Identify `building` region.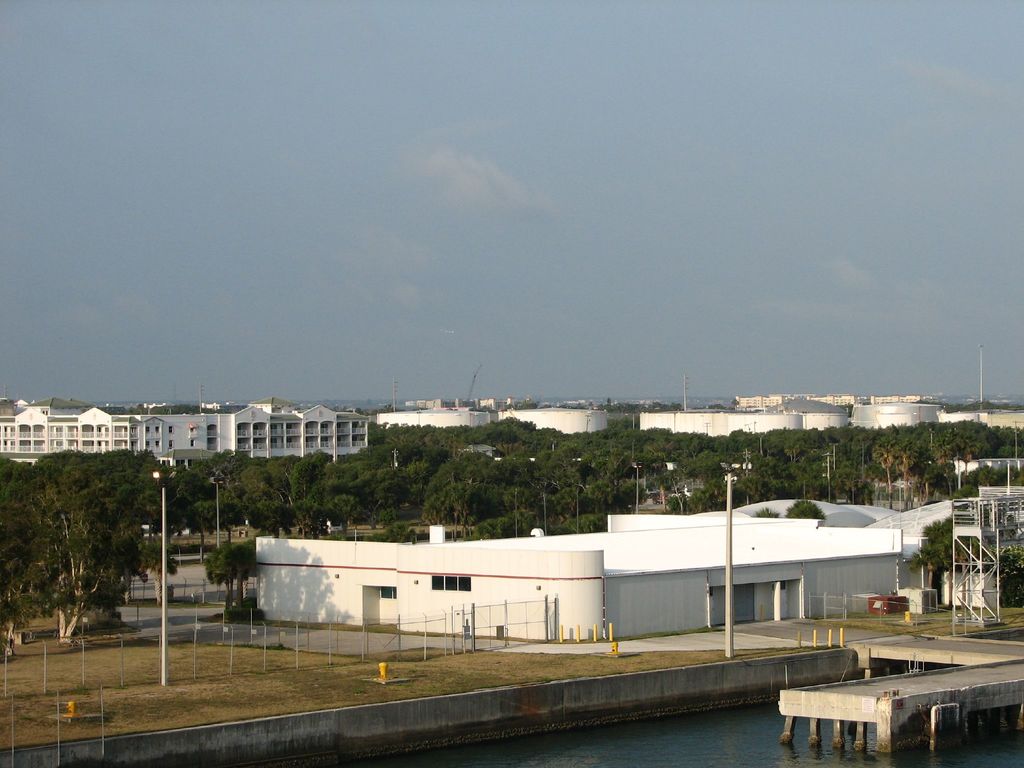
Region: left=0, top=404, right=367, bottom=466.
